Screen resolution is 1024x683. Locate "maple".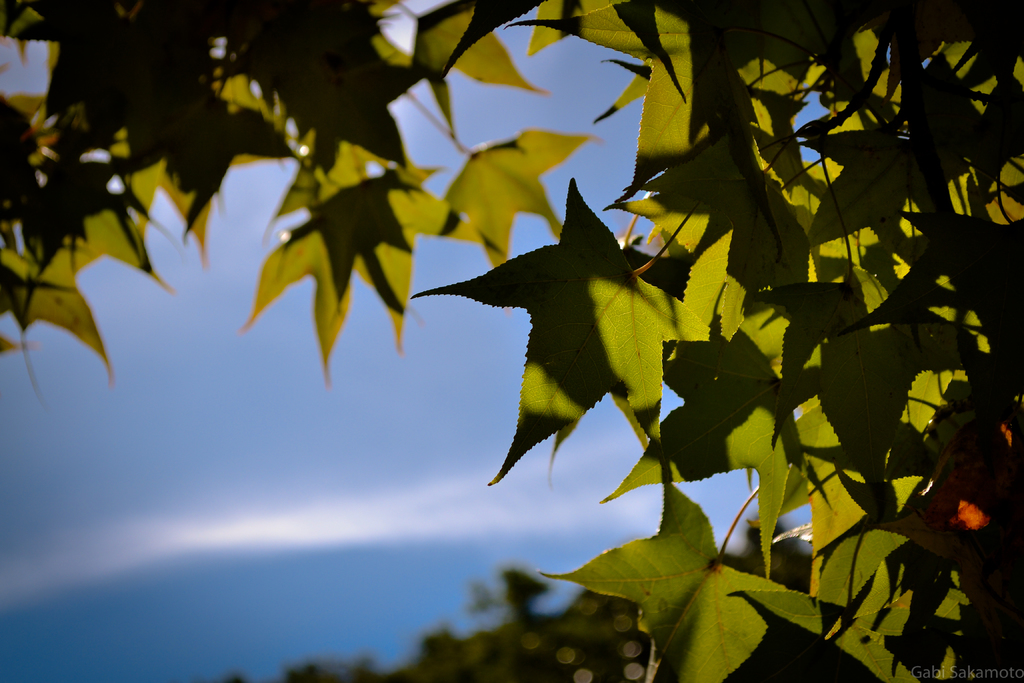
box(393, 169, 735, 492).
